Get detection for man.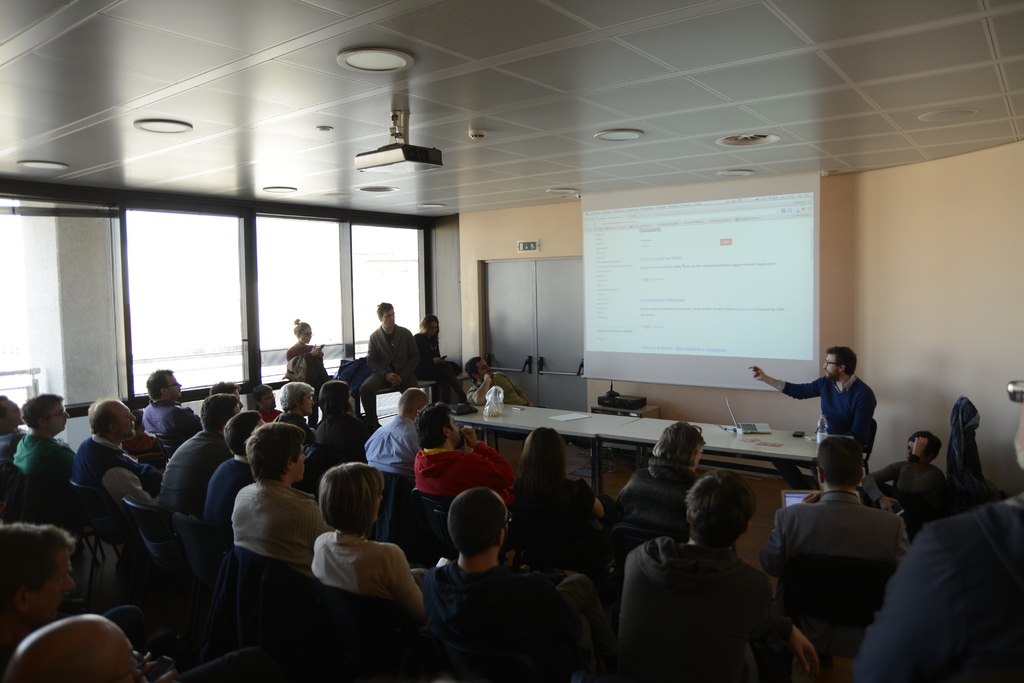
Detection: [x1=744, y1=349, x2=879, y2=488].
